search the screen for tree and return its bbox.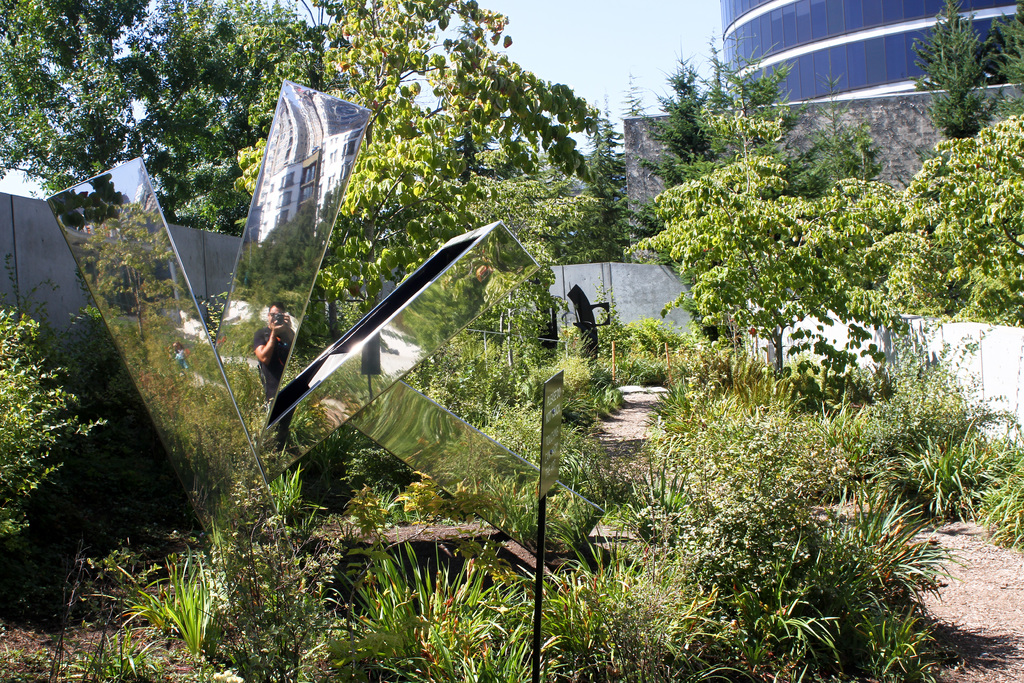
Found: l=905, t=0, r=1011, b=143.
